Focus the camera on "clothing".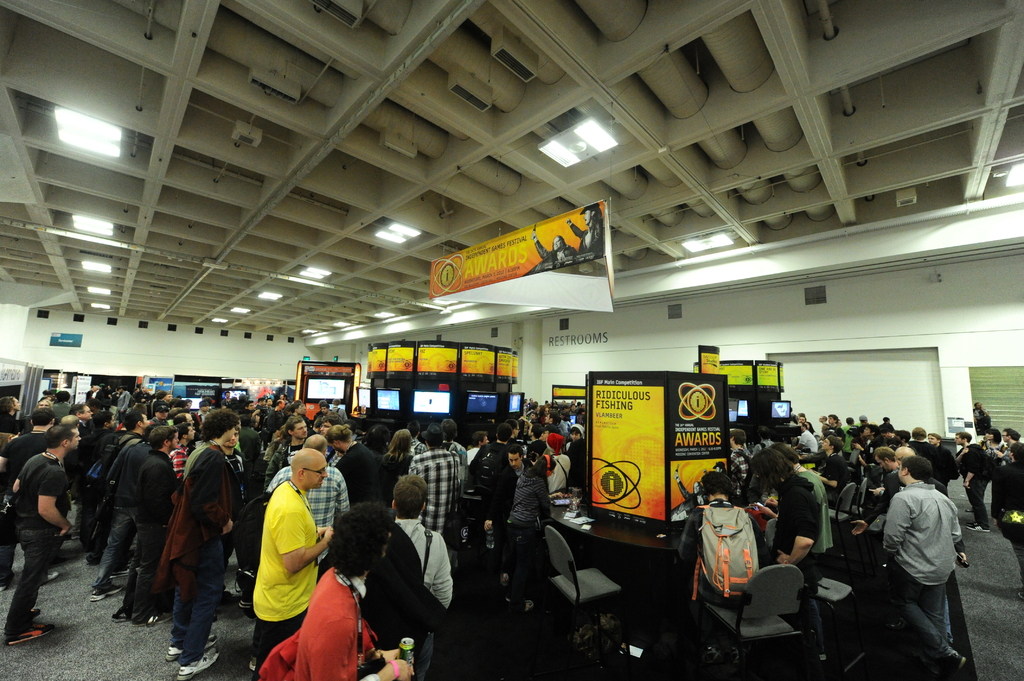
Focus region: 368, 517, 452, 675.
